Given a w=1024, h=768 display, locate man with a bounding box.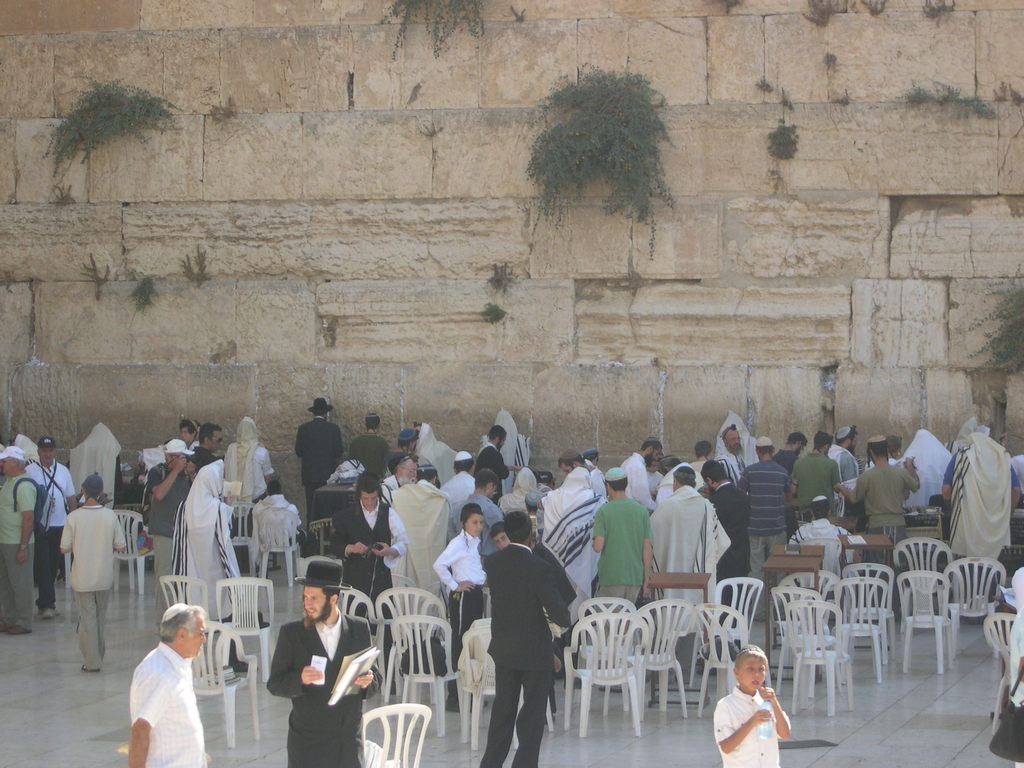
Located: BBox(438, 449, 476, 500).
